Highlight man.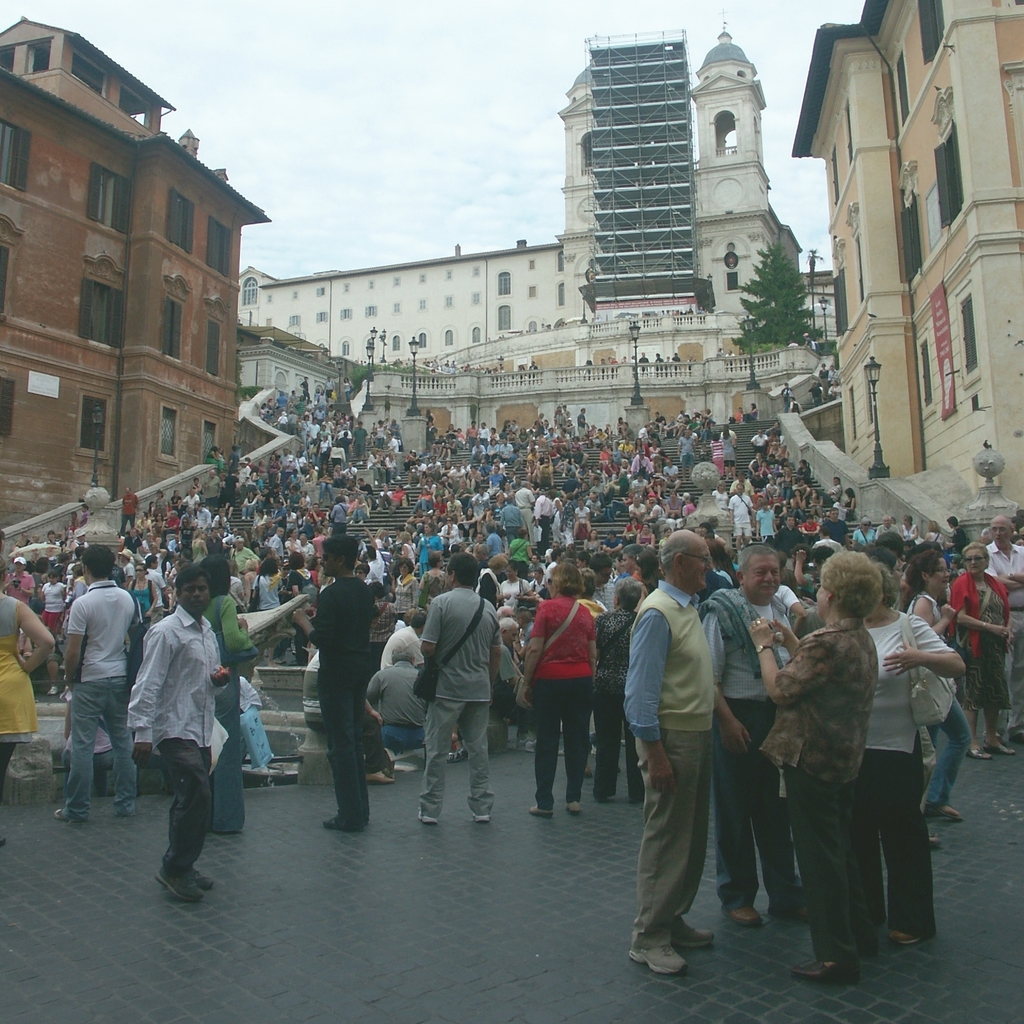
Highlighted region: 676 353 680 367.
